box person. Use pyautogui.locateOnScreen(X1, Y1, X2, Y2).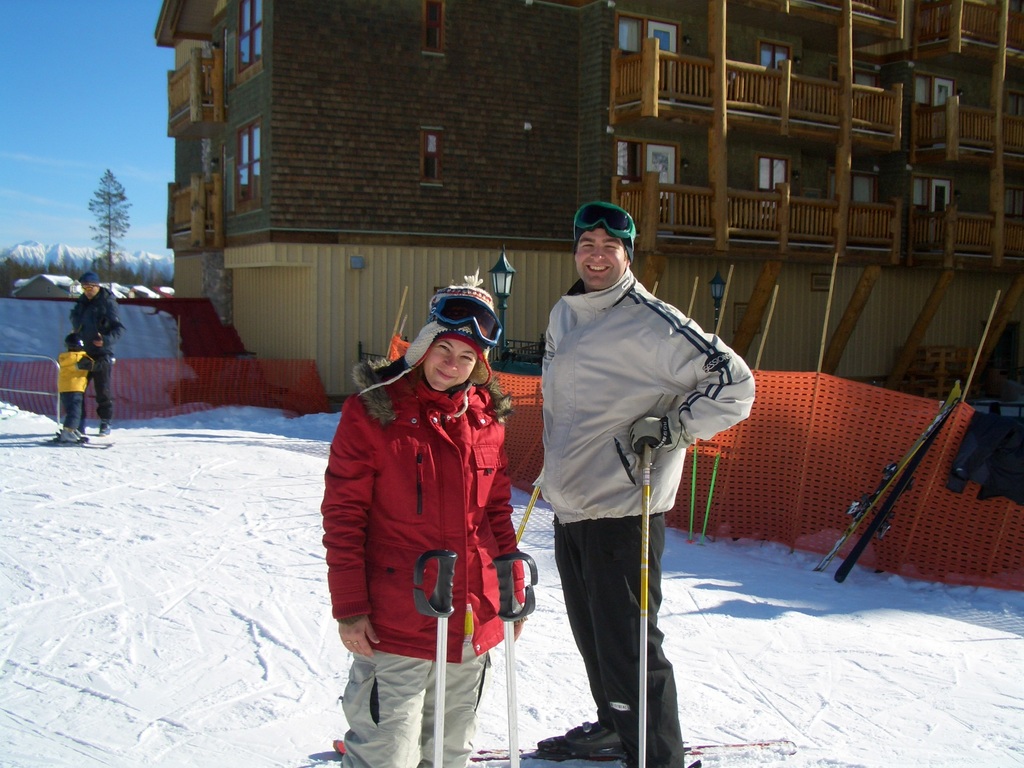
pyautogui.locateOnScreen(52, 328, 100, 447).
